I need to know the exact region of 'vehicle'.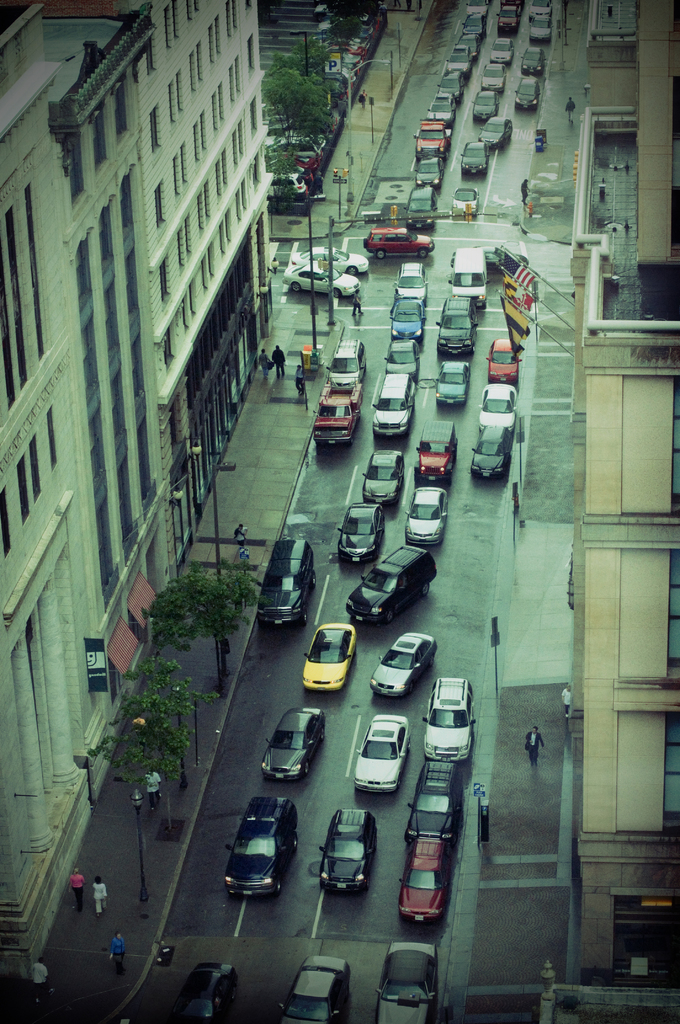
Region: 501:0:526:8.
